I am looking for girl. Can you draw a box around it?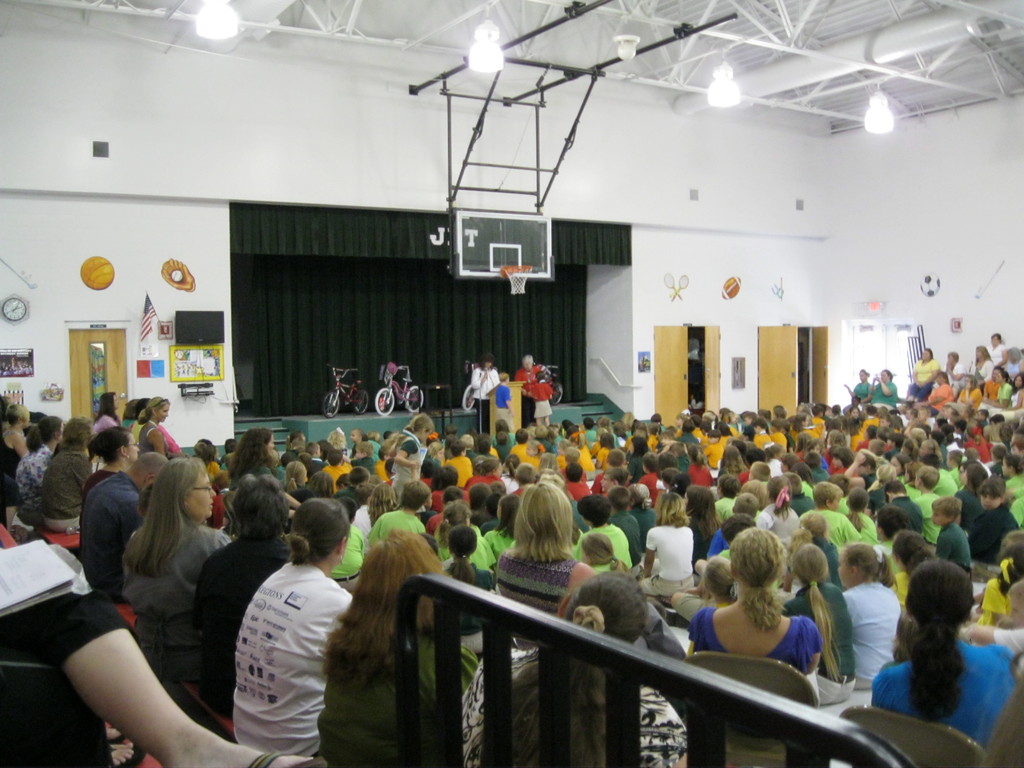
Sure, the bounding box is {"x1": 238, "y1": 424, "x2": 278, "y2": 478}.
